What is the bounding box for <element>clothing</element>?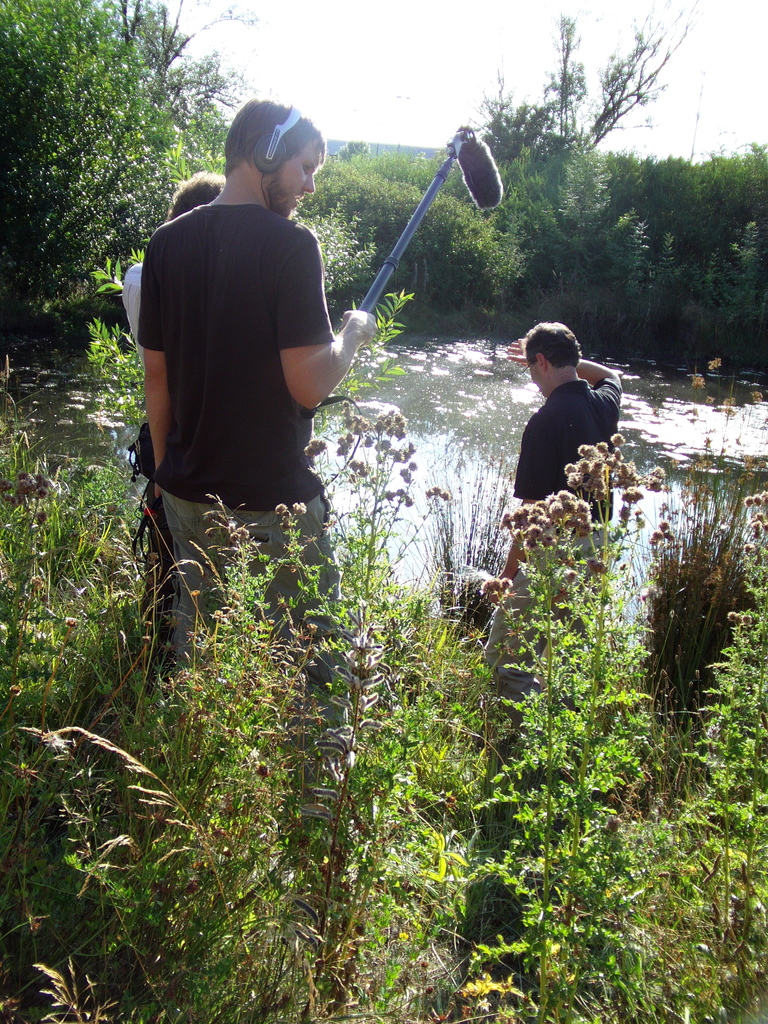
rect(141, 200, 354, 740).
